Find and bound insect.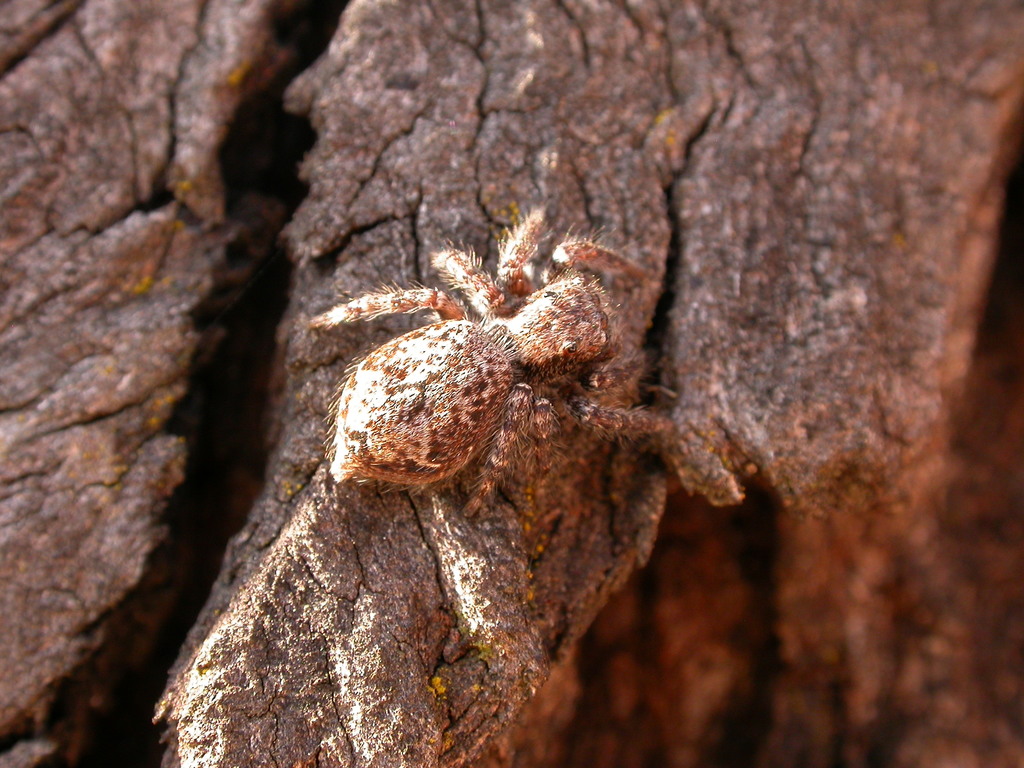
Bound: 308 205 680 521.
